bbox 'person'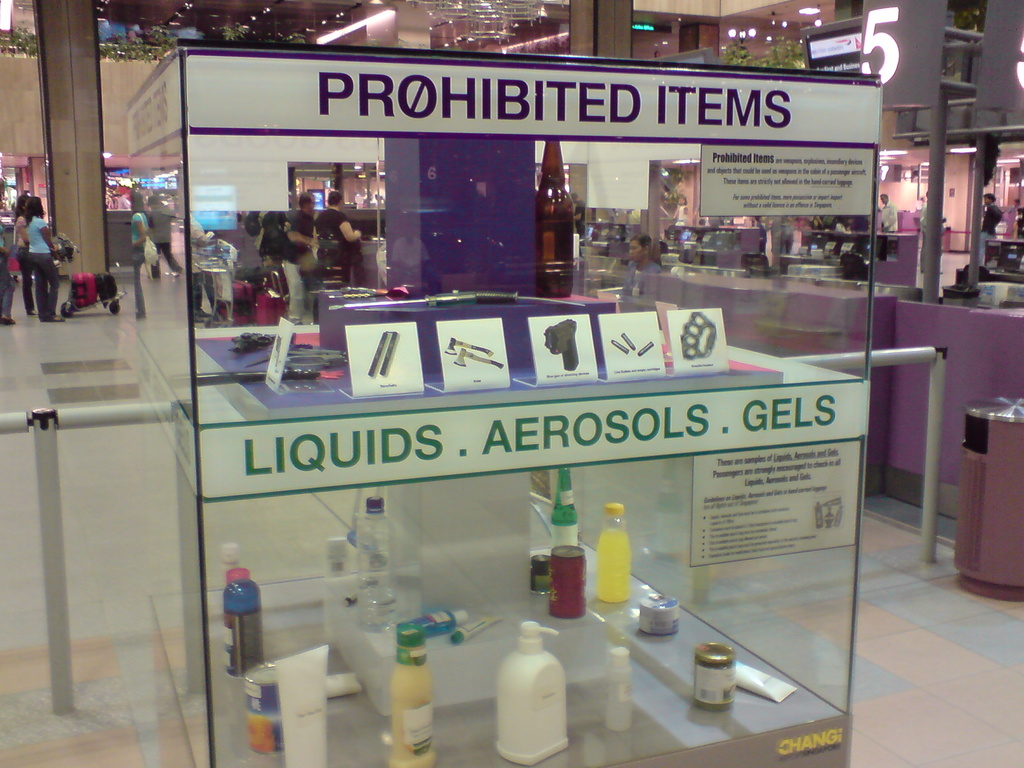
crop(4, 195, 42, 314)
